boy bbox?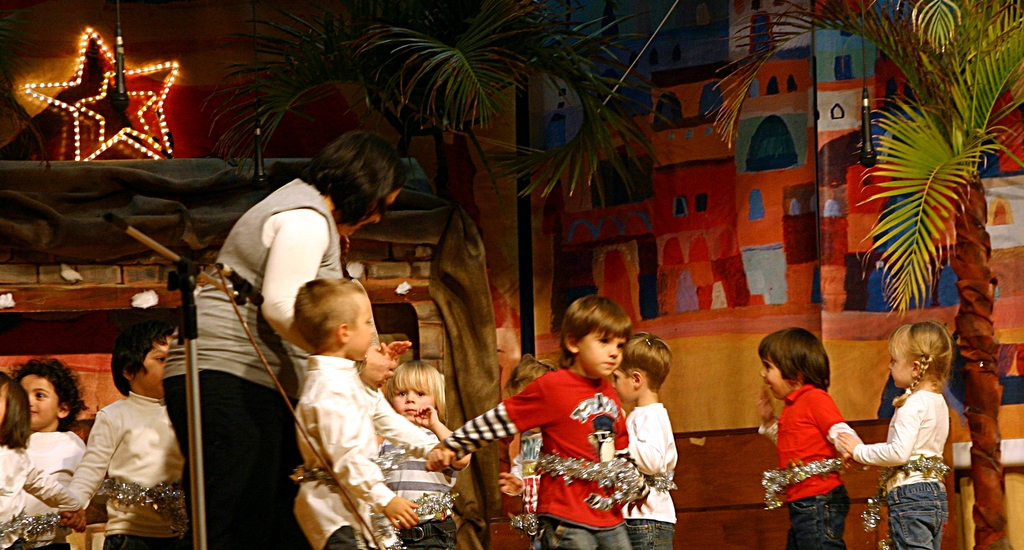
box=[375, 359, 468, 549]
